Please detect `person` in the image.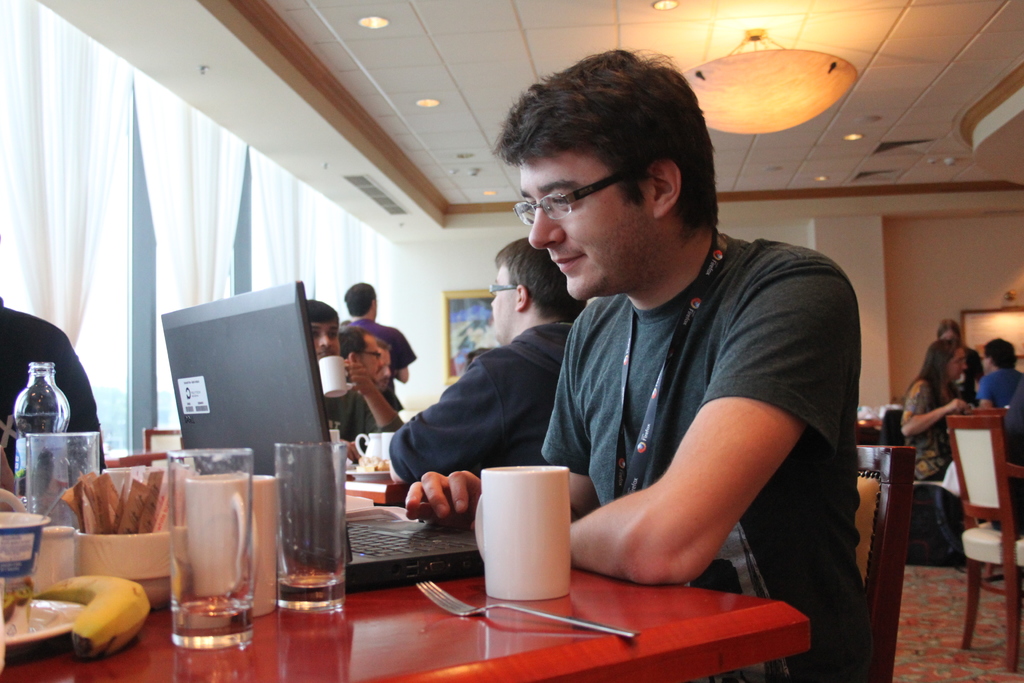
x1=974, y1=340, x2=1023, y2=454.
